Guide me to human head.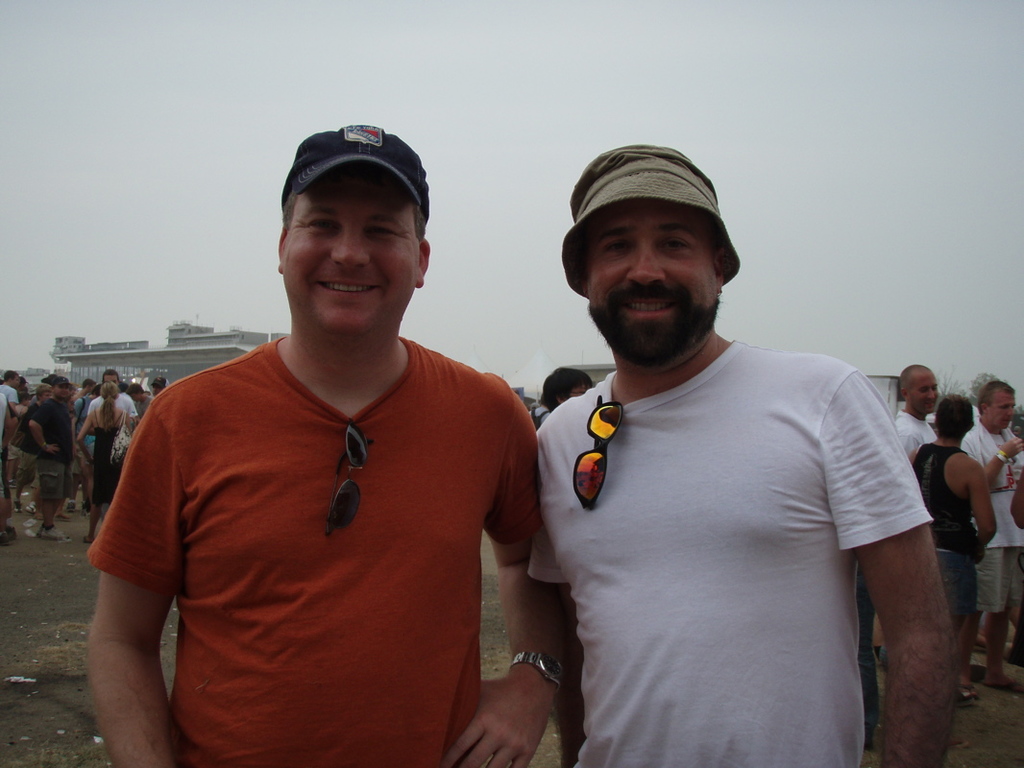
Guidance: <bbox>20, 392, 34, 407</bbox>.
